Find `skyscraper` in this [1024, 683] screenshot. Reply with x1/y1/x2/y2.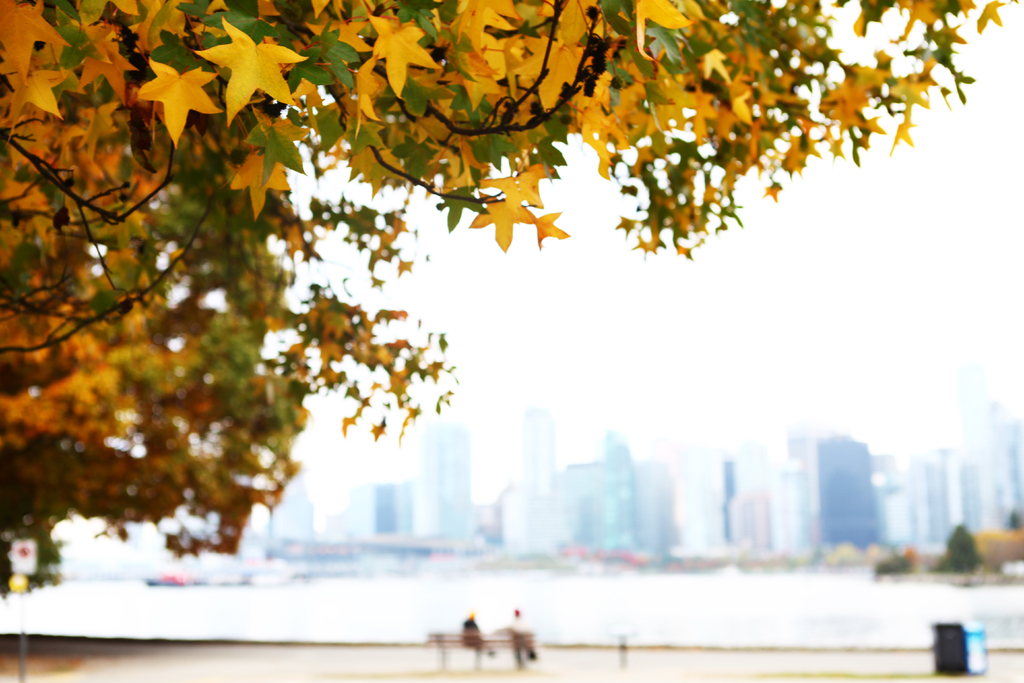
822/447/957/547.
